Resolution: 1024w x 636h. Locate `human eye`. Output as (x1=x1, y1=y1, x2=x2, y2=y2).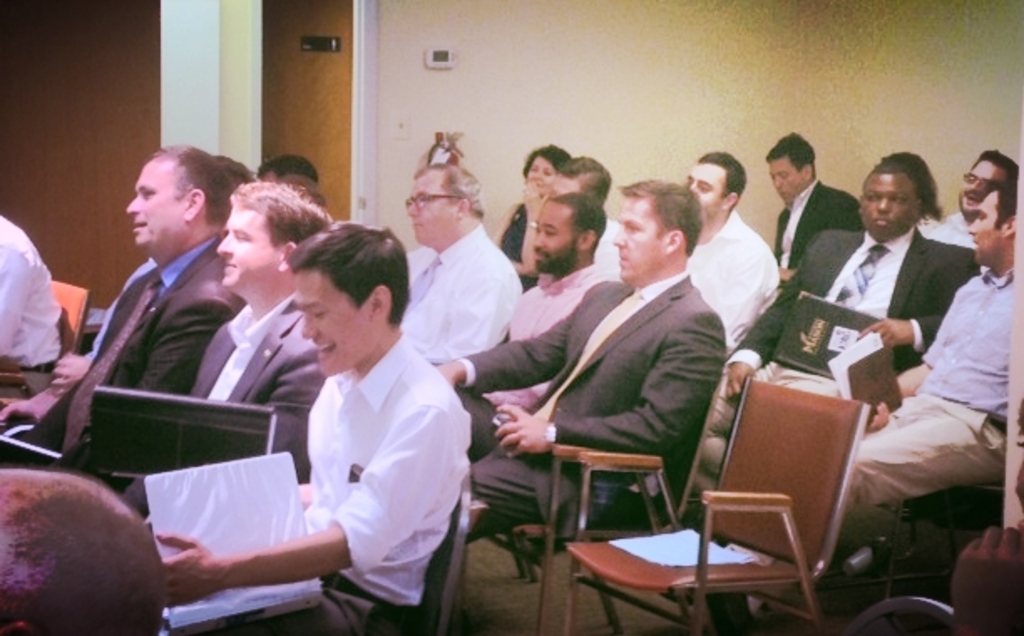
(x1=527, y1=167, x2=542, y2=174).
